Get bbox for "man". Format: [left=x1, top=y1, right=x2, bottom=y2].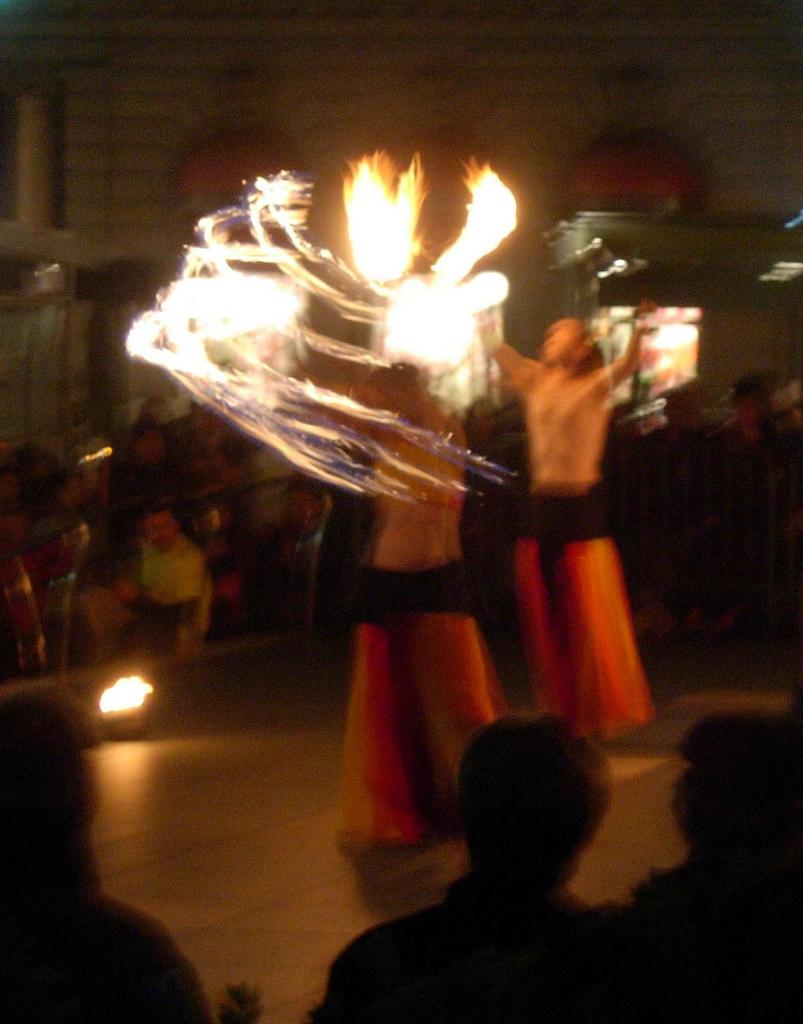
[left=326, top=711, right=628, bottom=1010].
